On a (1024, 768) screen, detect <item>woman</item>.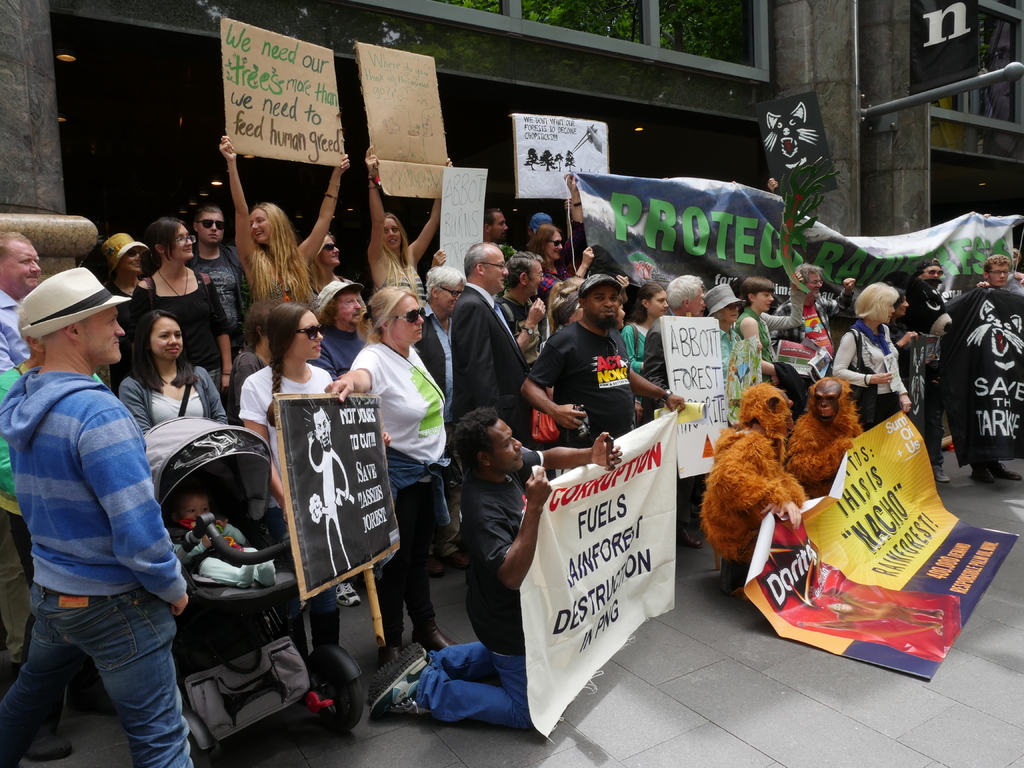
(307,228,355,291).
